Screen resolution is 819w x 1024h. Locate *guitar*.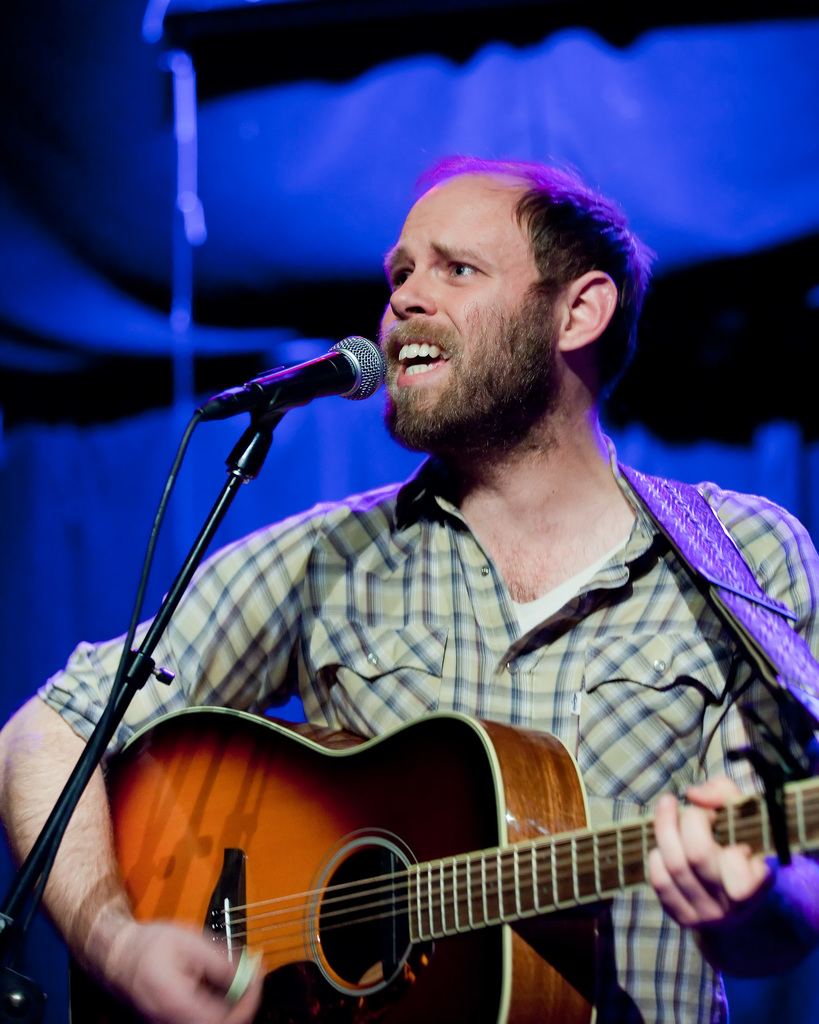
[72,724,818,1023].
